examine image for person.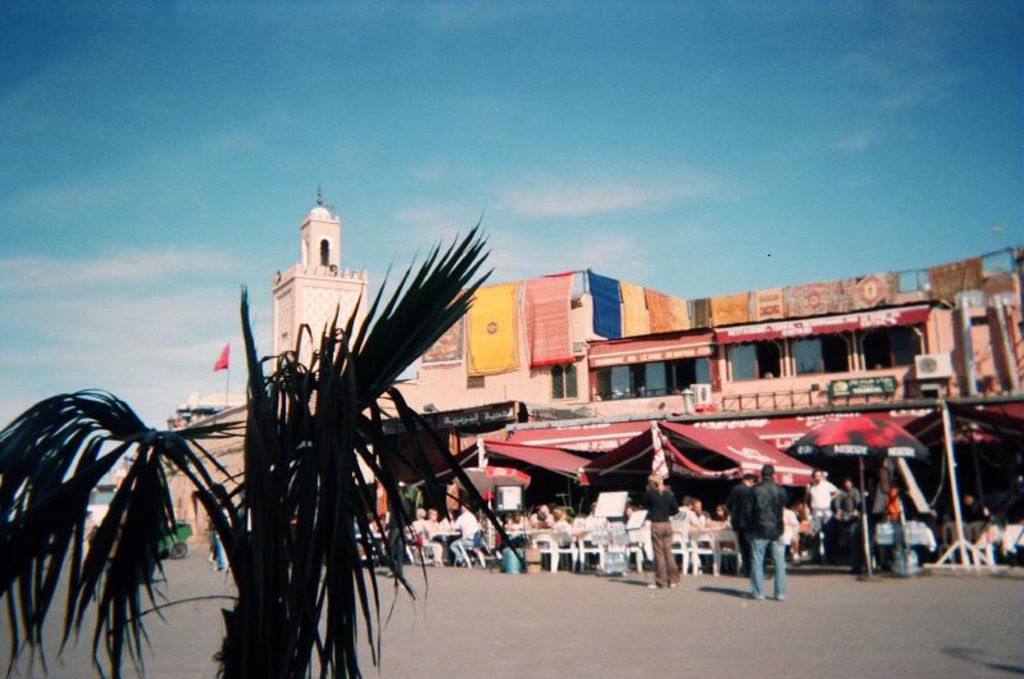
Examination result: Rect(643, 474, 679, 591).
